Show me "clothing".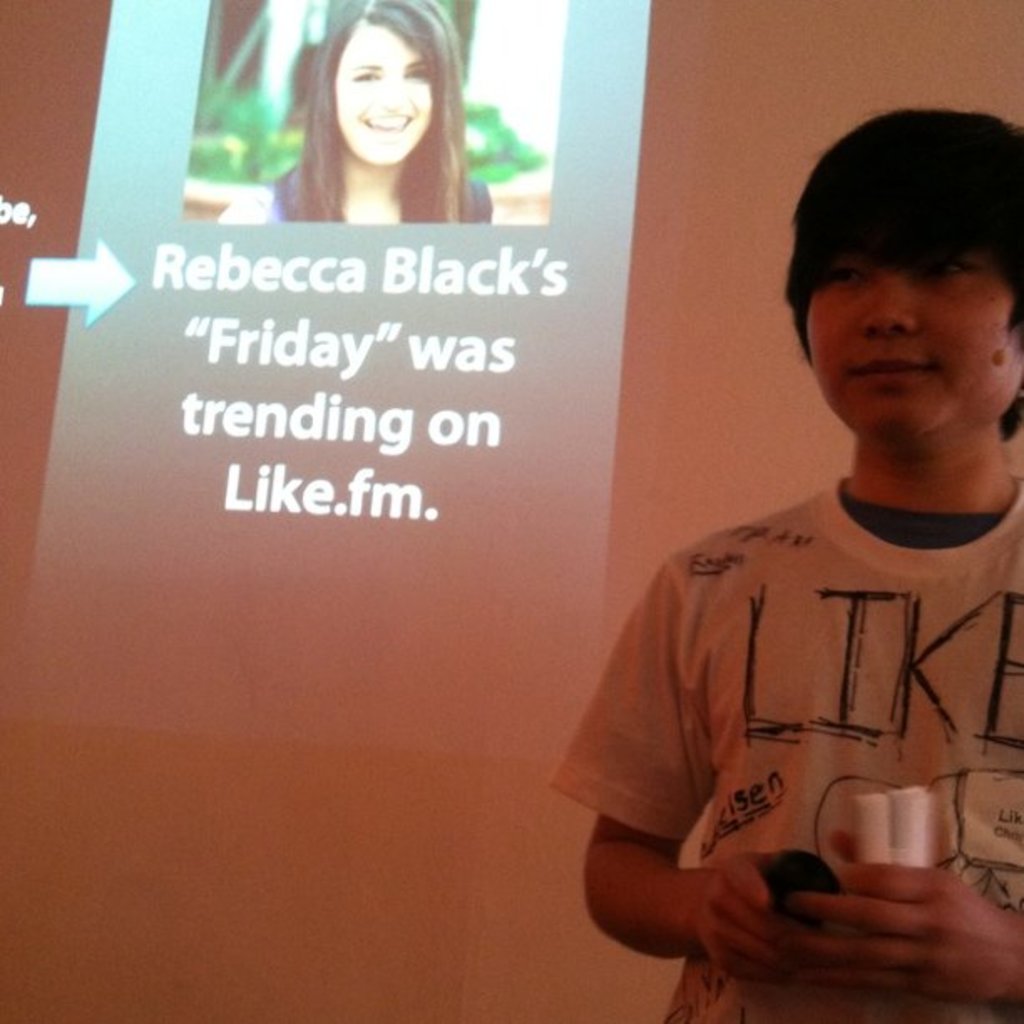
"clothing" is here: BBox(587, 413, 1016, 996).
